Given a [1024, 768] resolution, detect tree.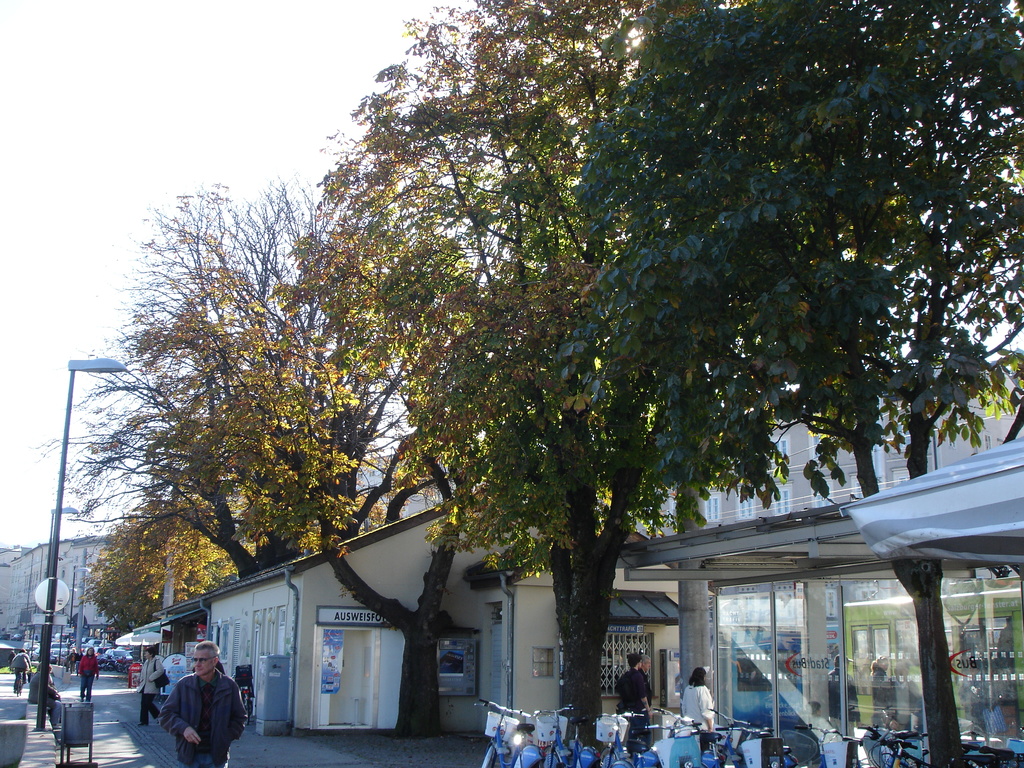
[x1=75, y1=479, x2=244, y2=643].
